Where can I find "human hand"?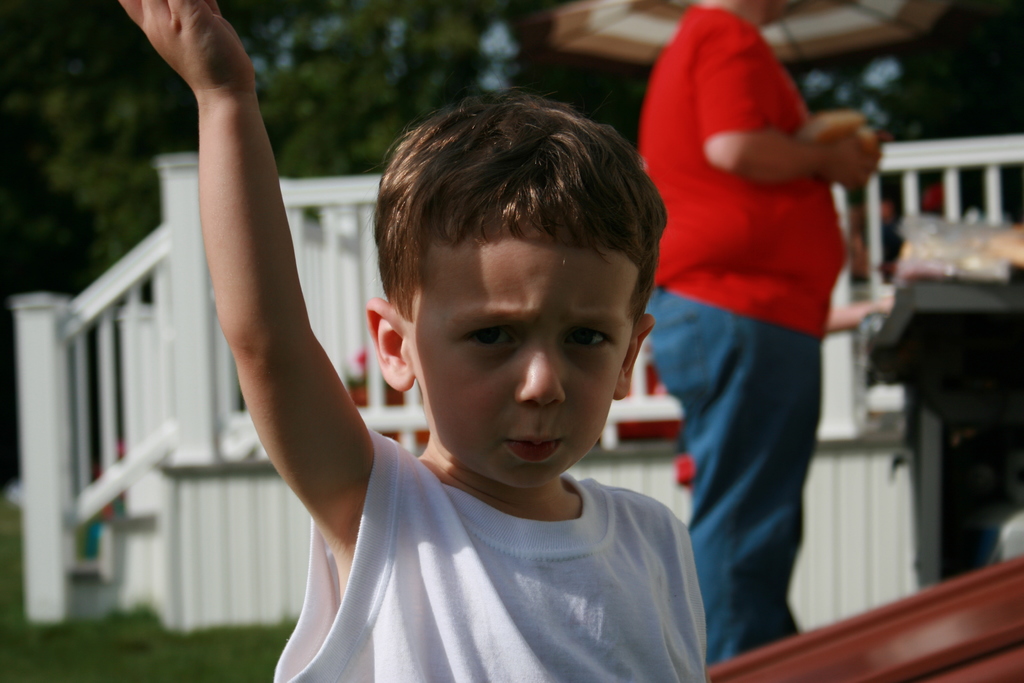
You can find it at (792,88,897,185).
